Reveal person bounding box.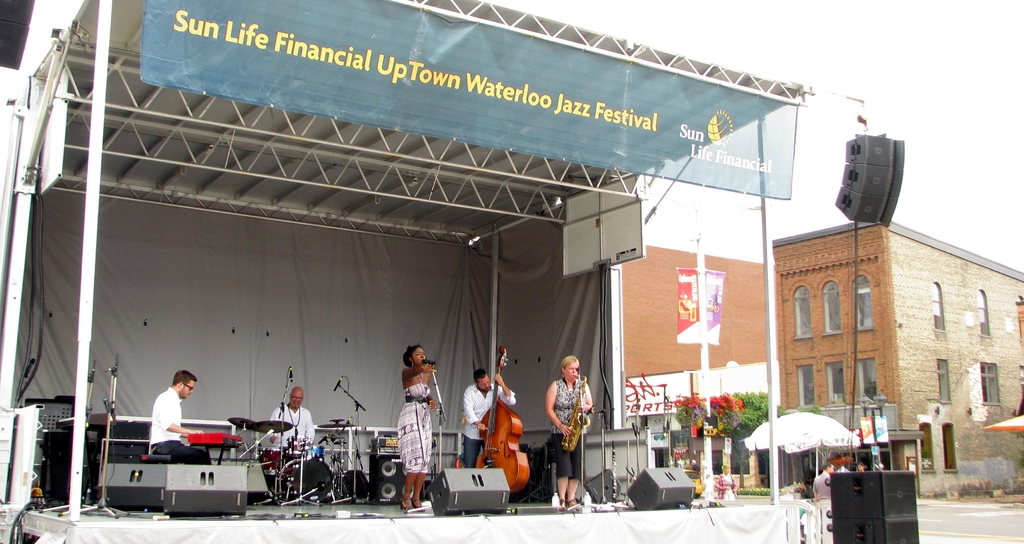
Revealed: (x1=540, y1=355, x2=590, y2=506).
